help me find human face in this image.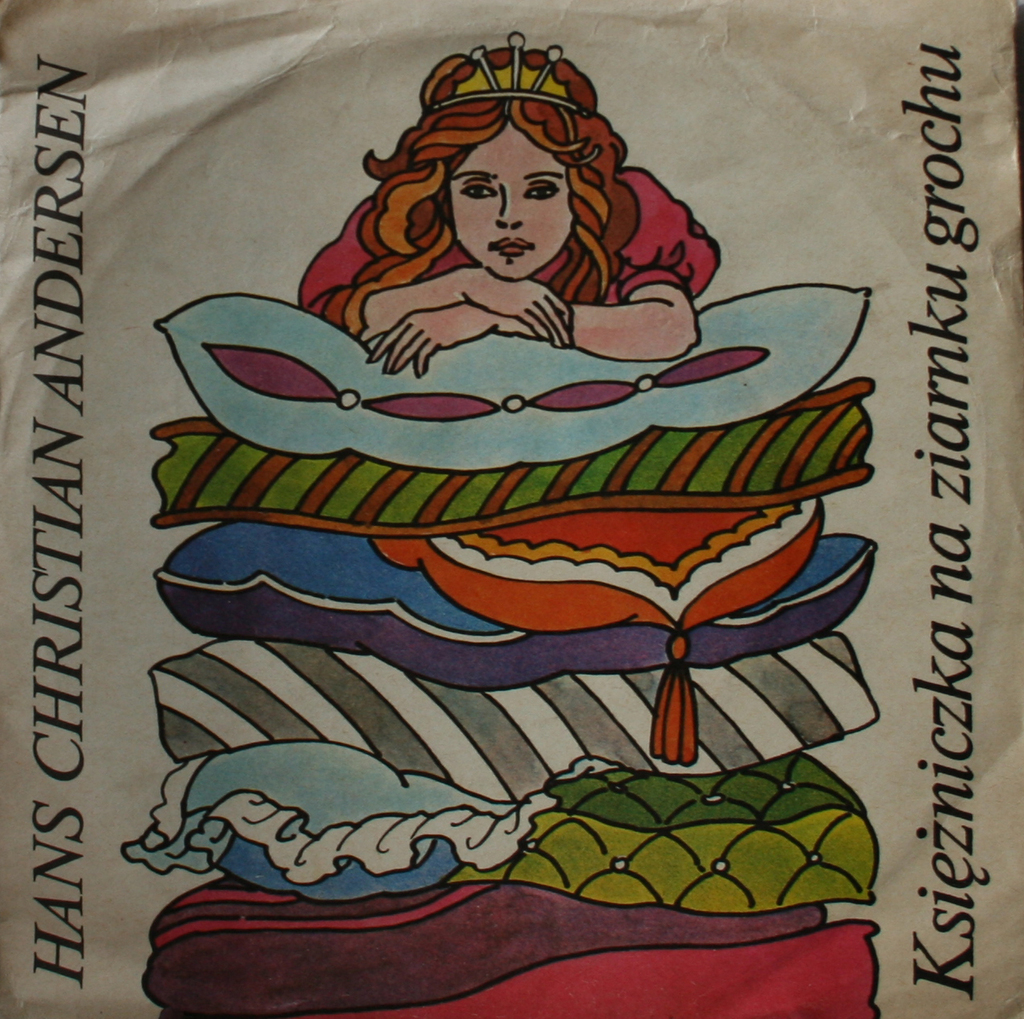
Found it: <region>455, 124, 578, 283</region>.
